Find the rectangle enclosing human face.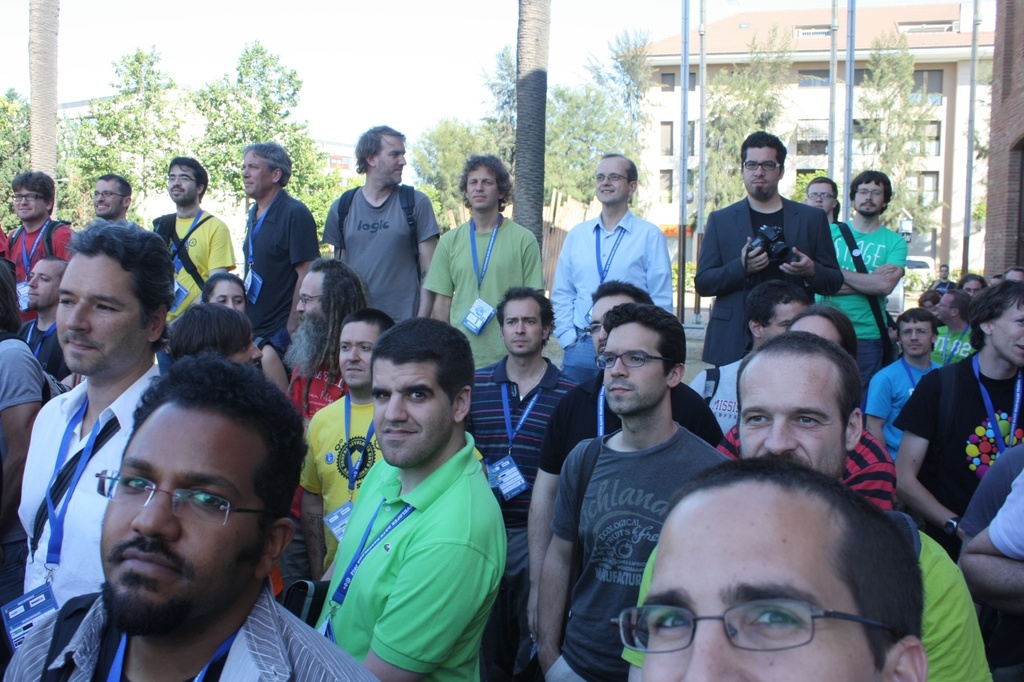
pyautogui.locateOnScreen(903, 325, 930, 350).
